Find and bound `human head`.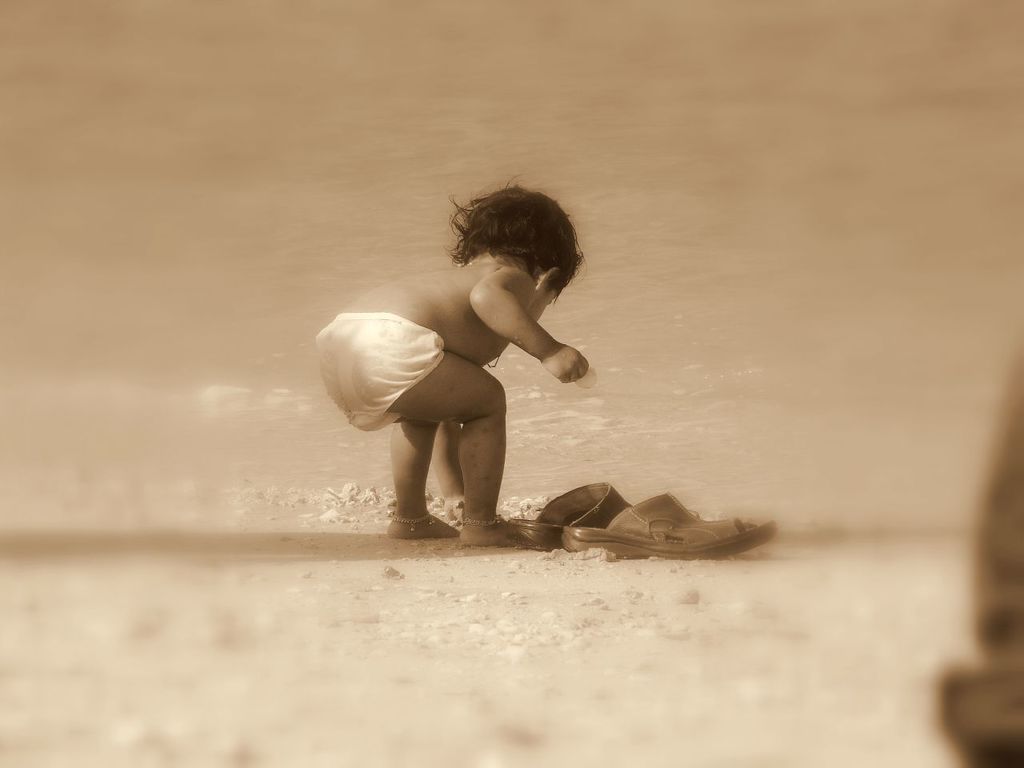
Bound: (left=444, top=183, right=592, bottom=322).
